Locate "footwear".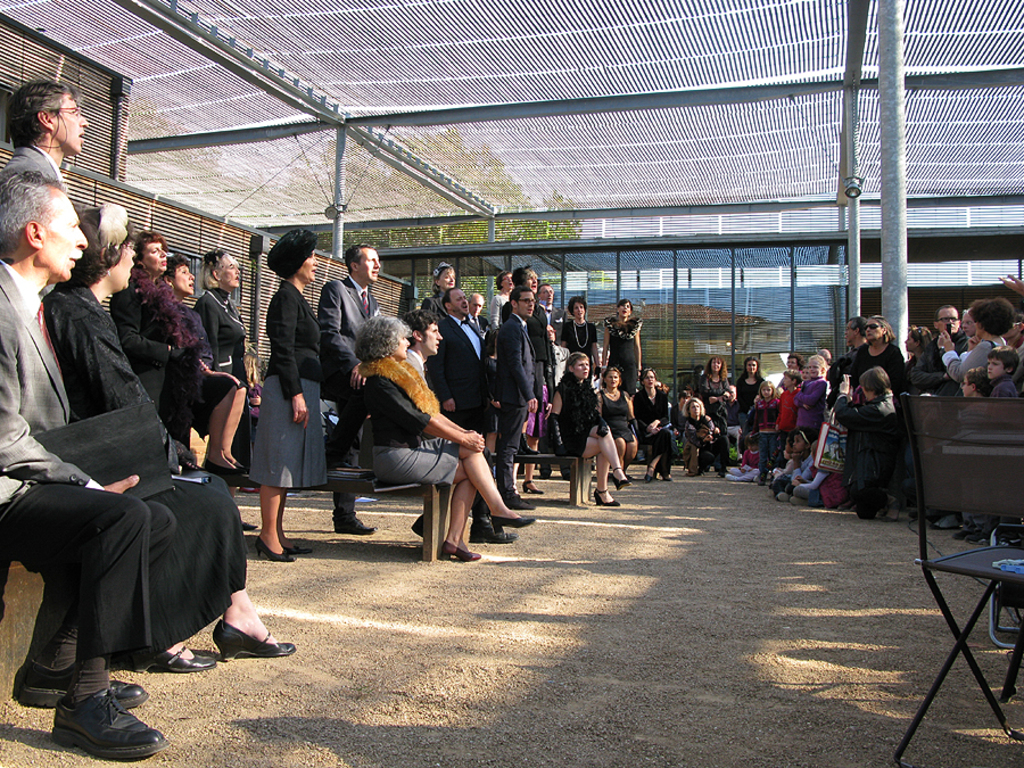
Bounding box: 521,477,546,496.
